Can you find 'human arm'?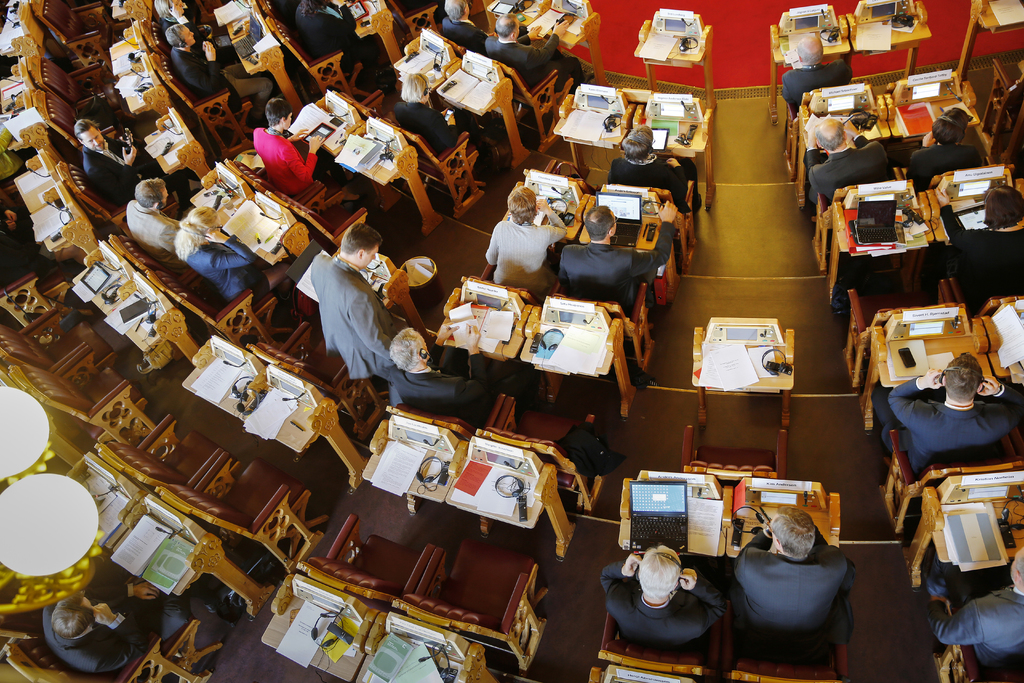
Yes, bounding box: BBox(532, 197, 569, 242).
